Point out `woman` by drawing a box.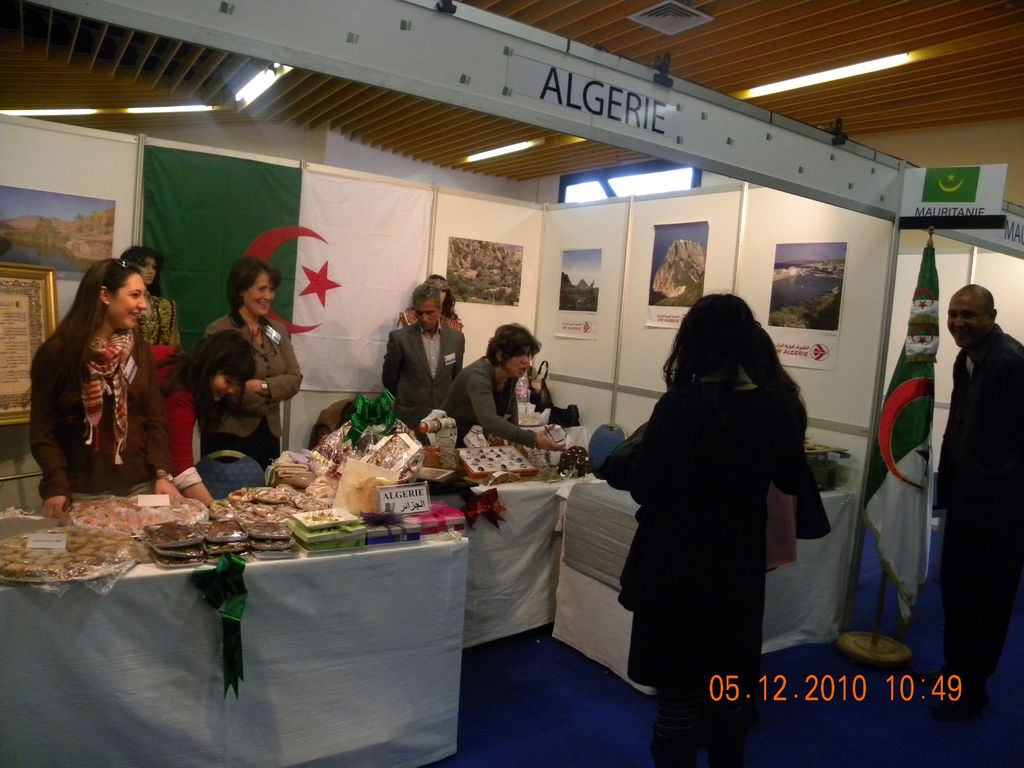
<bbox>116, 246, 188, 351</bbox>.
